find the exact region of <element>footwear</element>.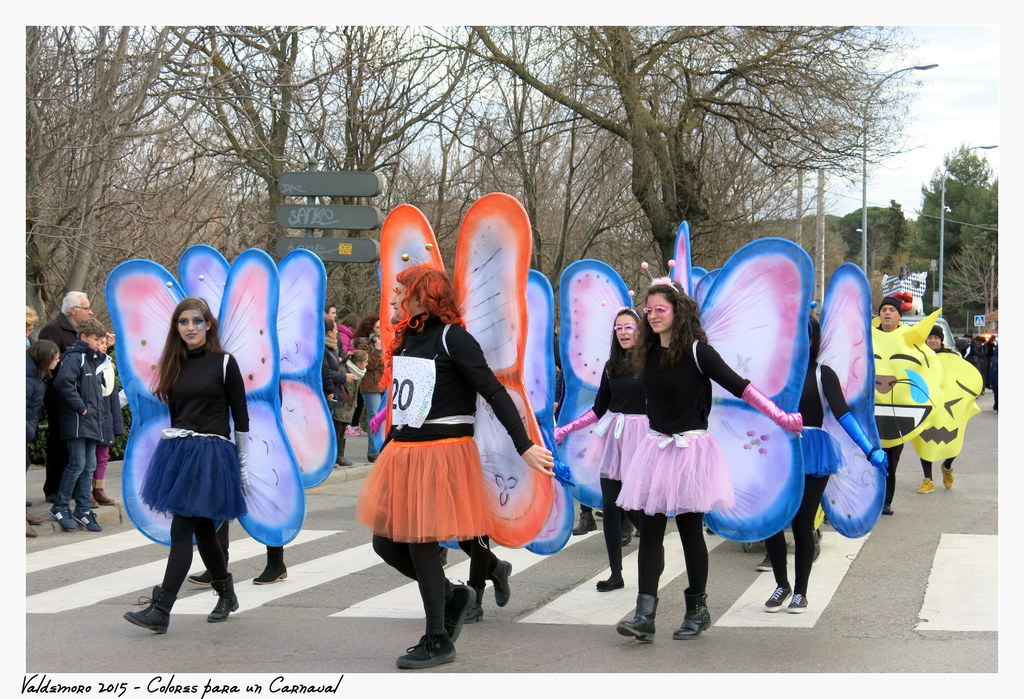
Exact region: {"x1": 595, "y1": 572, "x2": 624, "y2": 590}.
